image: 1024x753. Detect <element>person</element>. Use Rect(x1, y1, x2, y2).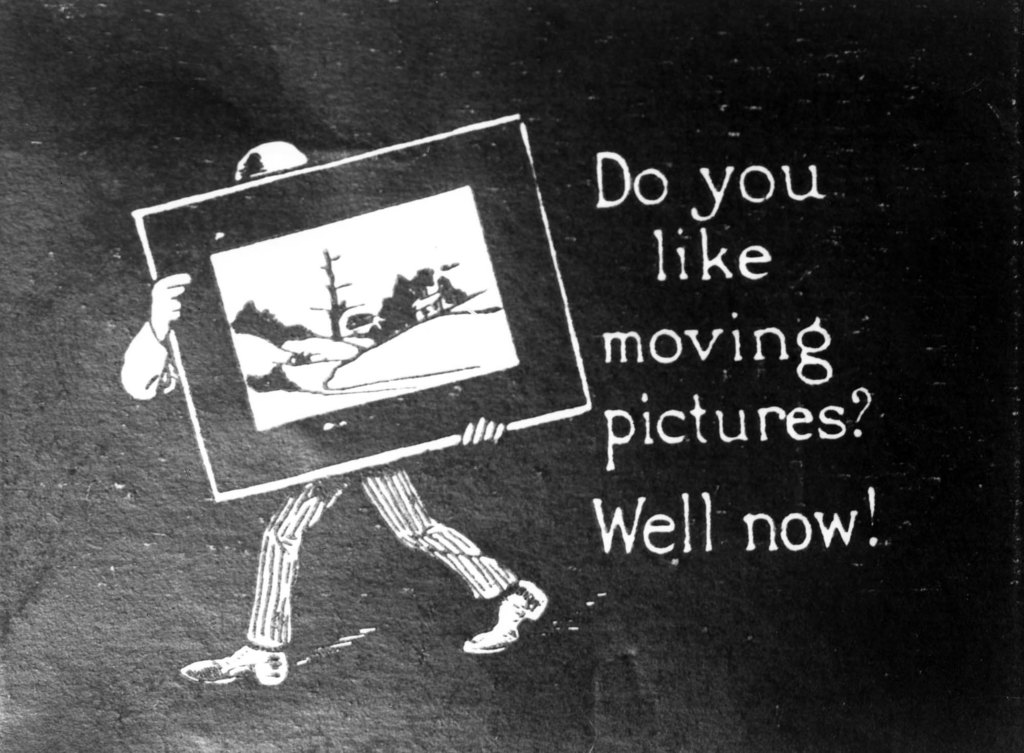
Rect(115, 133, 551, 691).
